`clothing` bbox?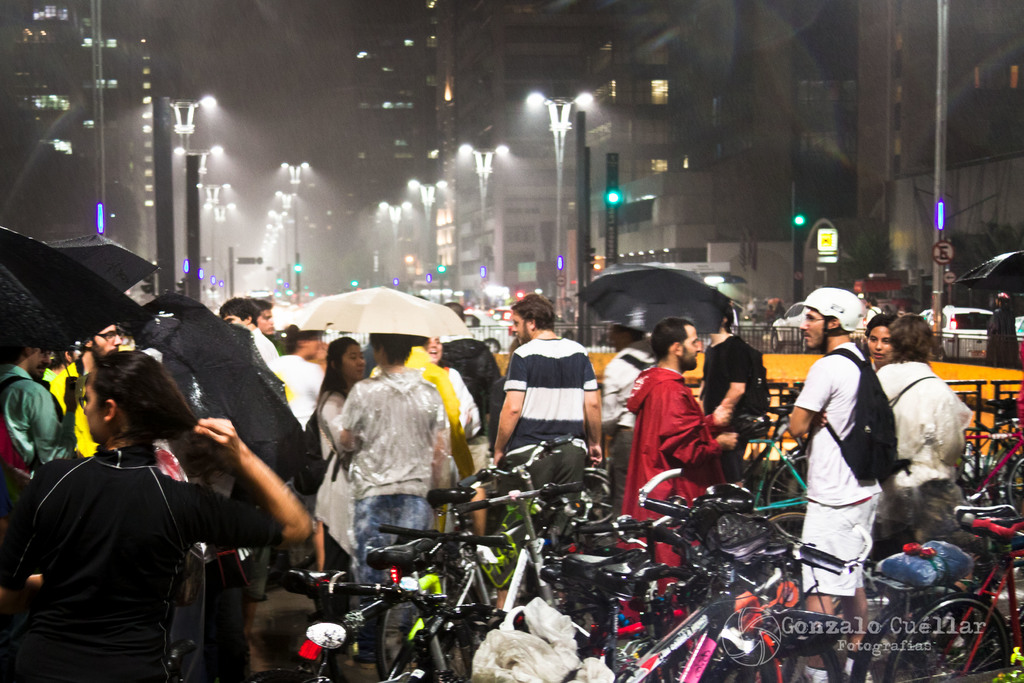
{"left": 626, "top": 366, "right": 726, "bottom": 619}
